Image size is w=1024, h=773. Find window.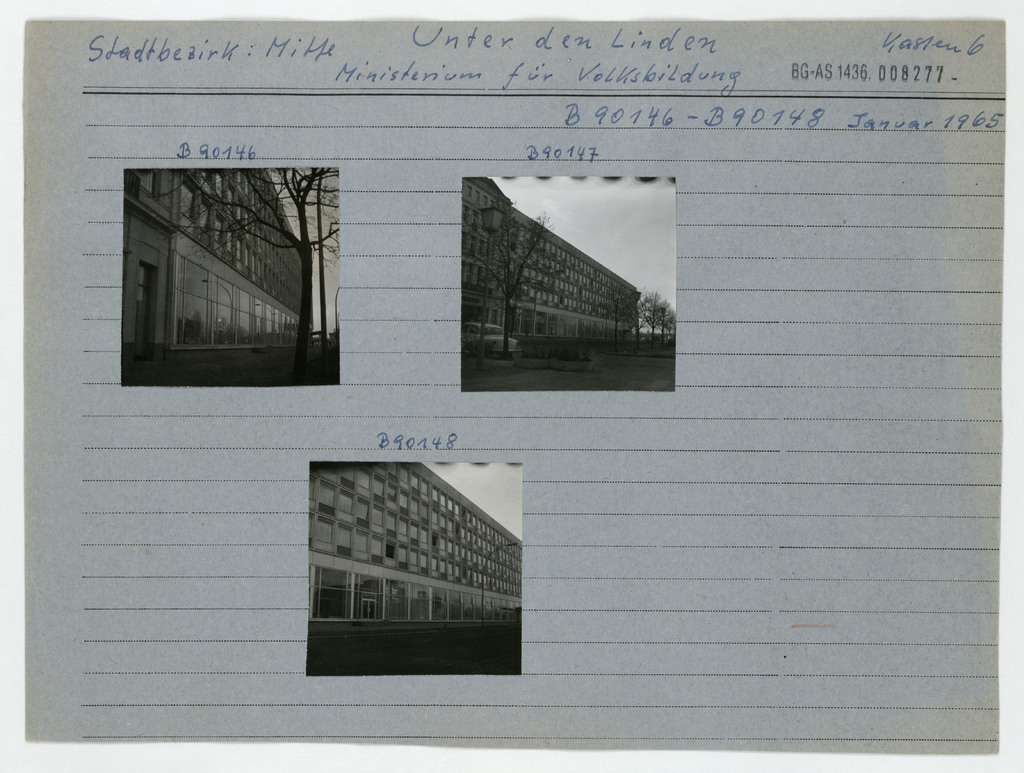
l=448, t=570, r=459, b=586.
